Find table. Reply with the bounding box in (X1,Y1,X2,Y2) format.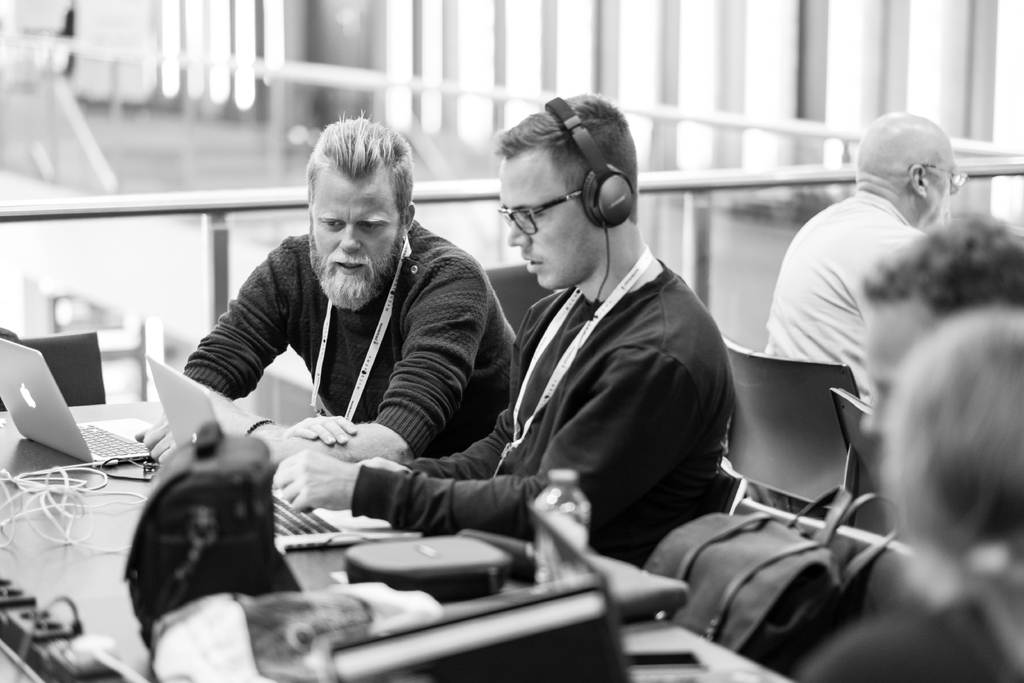
(0,397,808,682).
